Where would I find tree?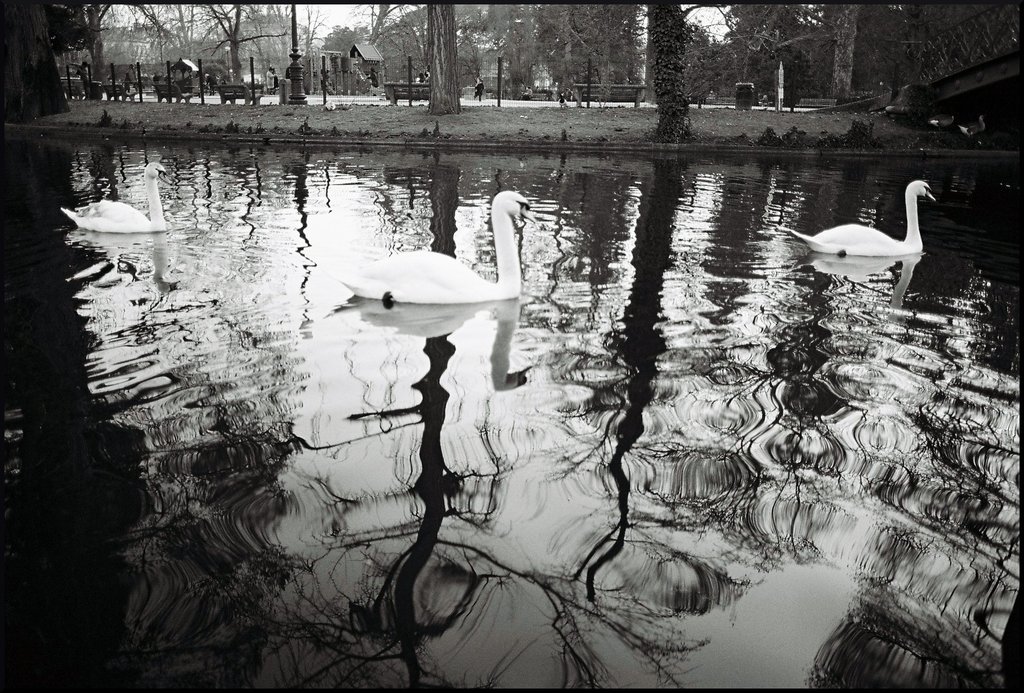
At box(712, 0, 805, 123).
